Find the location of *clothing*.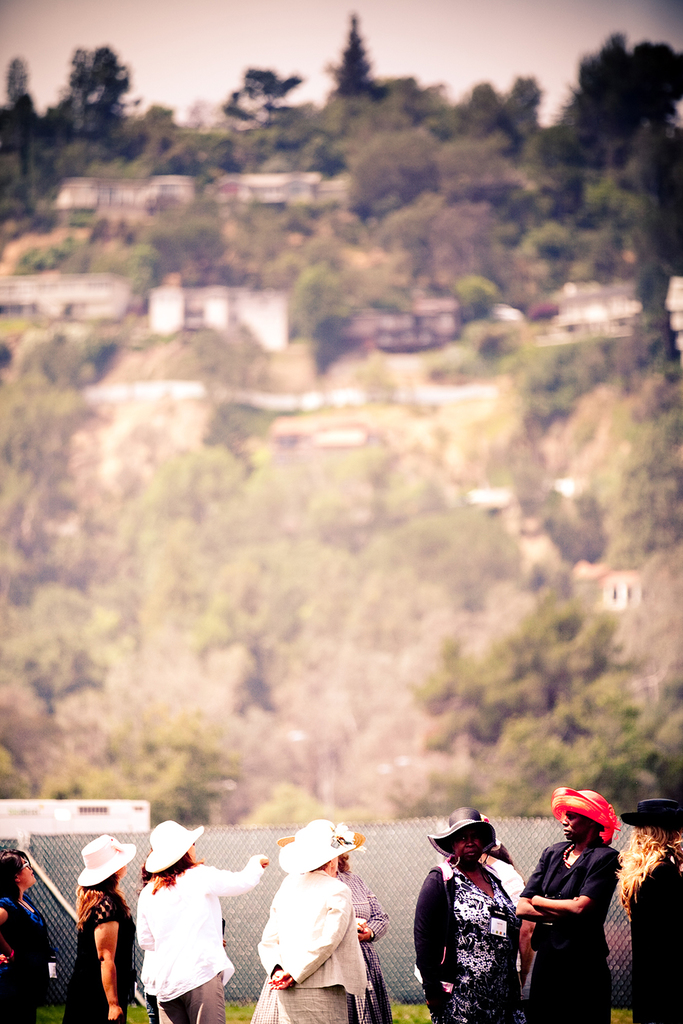
Location: [0,896,52,1023].
